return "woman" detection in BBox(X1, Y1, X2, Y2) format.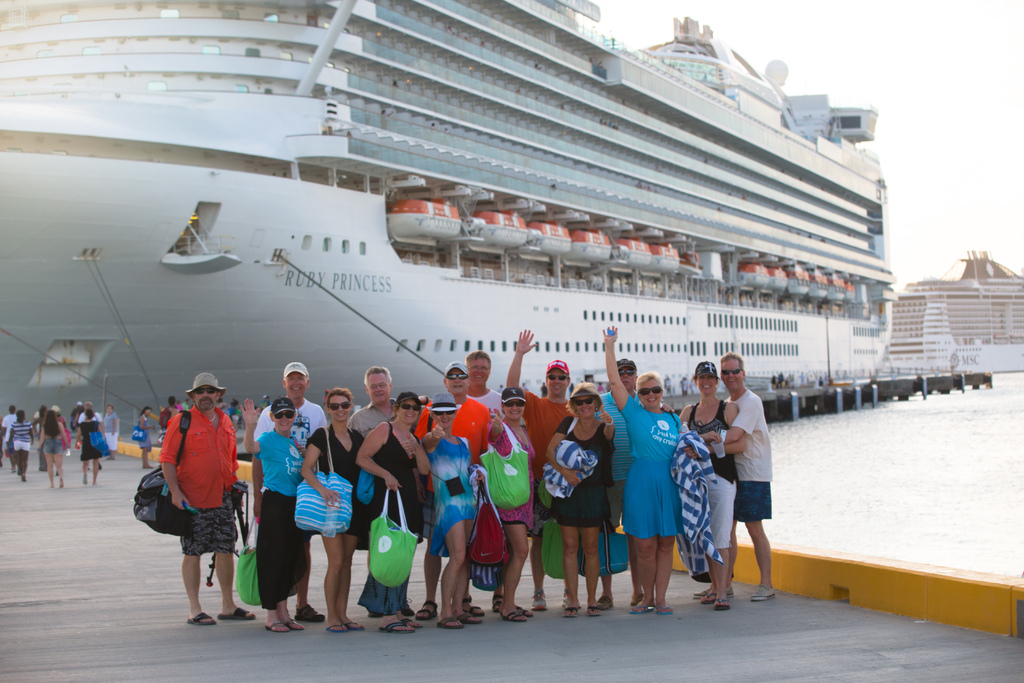
BBox(537, 379, 616, 616).
